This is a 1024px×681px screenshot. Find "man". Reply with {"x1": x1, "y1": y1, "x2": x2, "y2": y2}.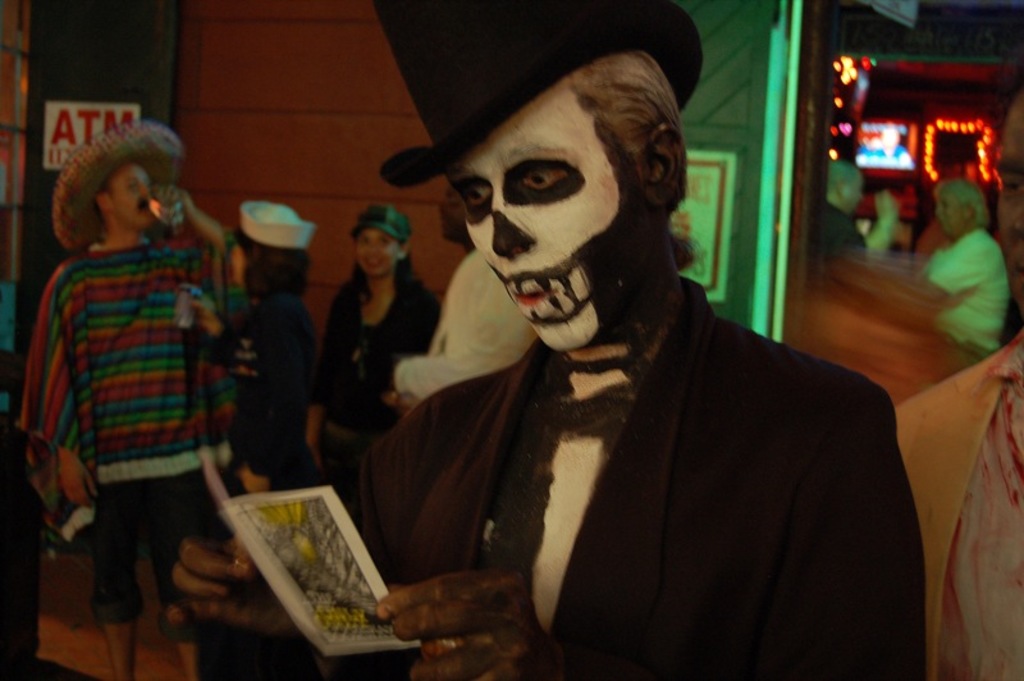
{"x1": 392, "y1": 187, "x2": 541, "y2": 422}.
